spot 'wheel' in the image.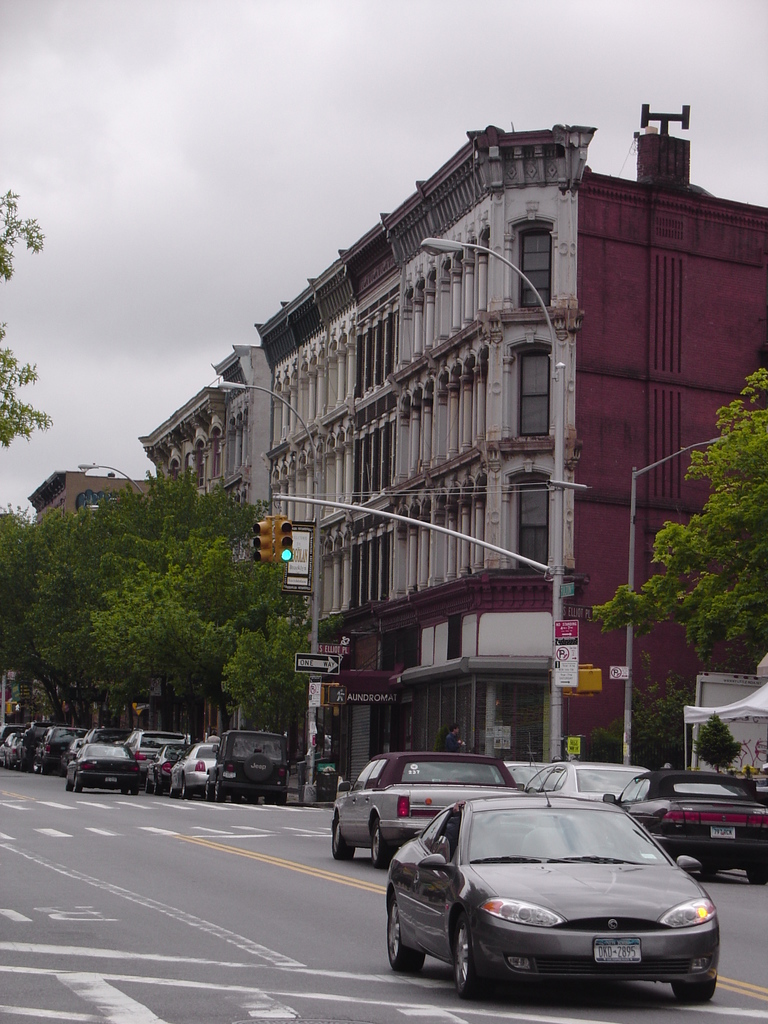
'wheel' found at [left=233, top=793, right=242, bottom=802].
